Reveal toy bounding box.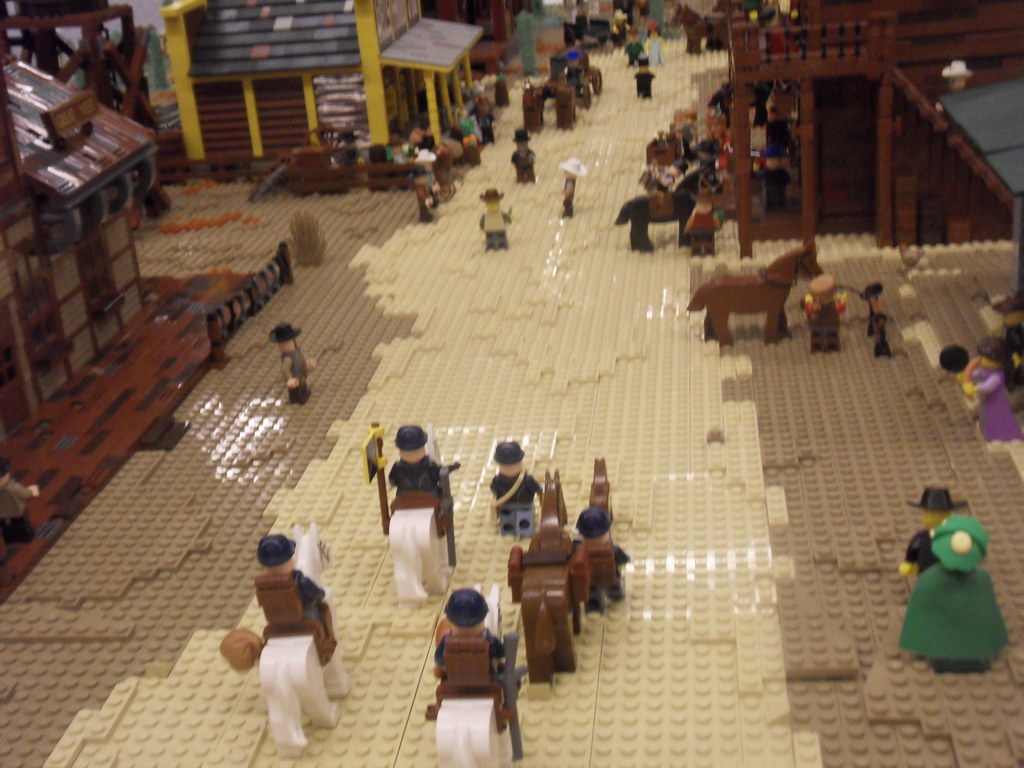
Revealed: Rect(899, 486, 966, 577).
